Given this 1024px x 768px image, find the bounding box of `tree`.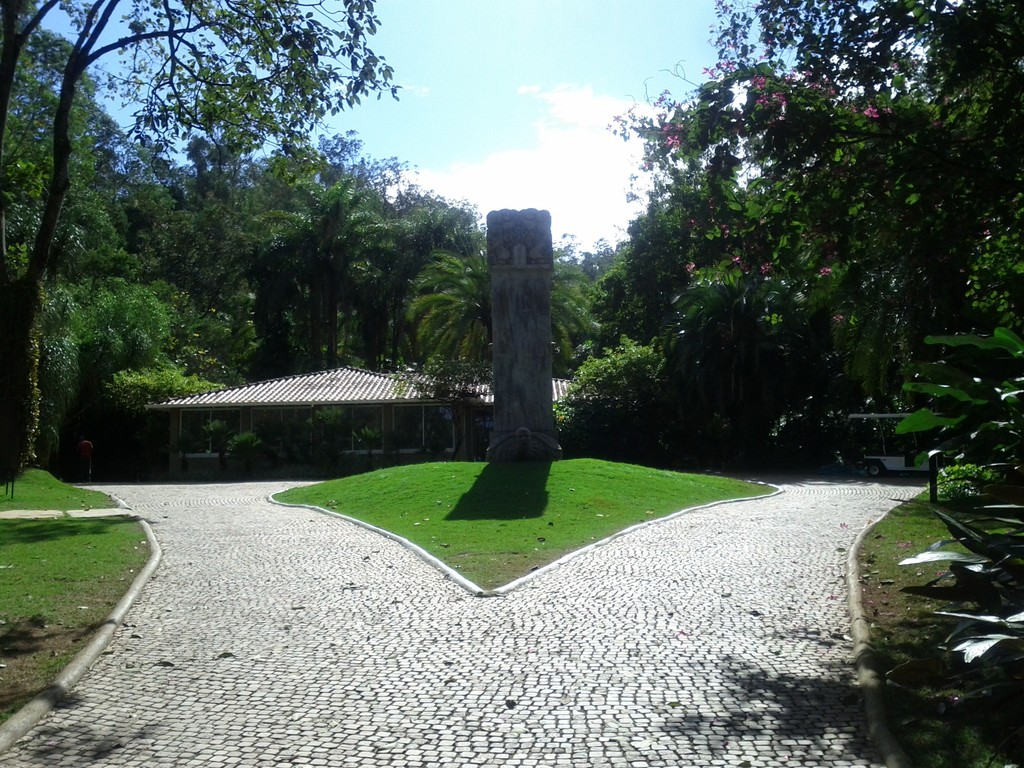
select_region(0, 0, 399, 484).
